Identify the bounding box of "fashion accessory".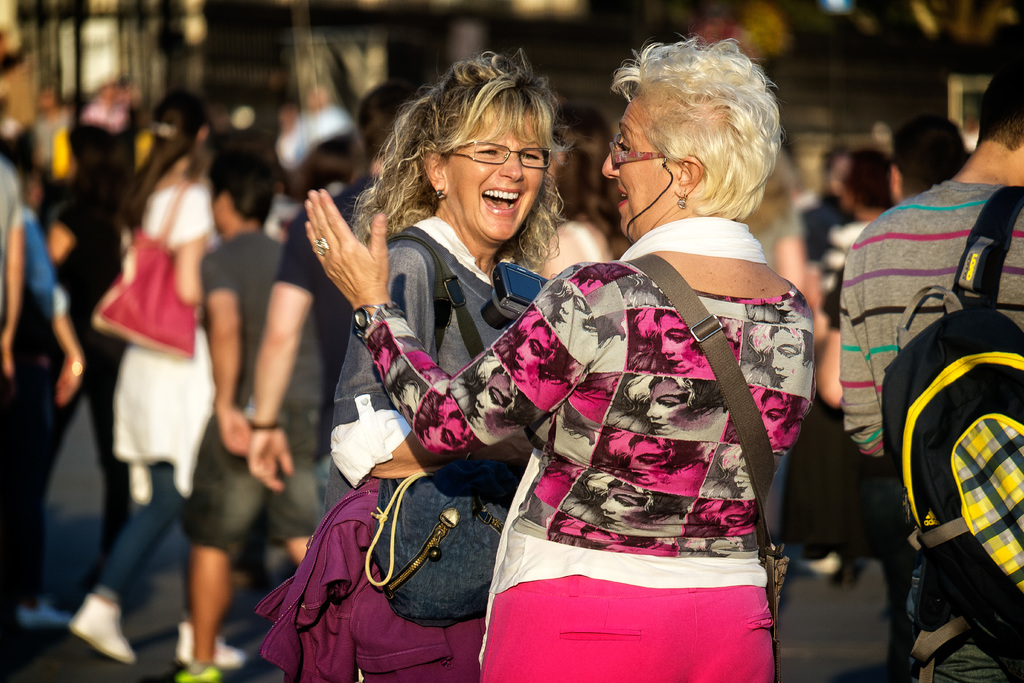
bbox=(243, 405, 278, 431).
